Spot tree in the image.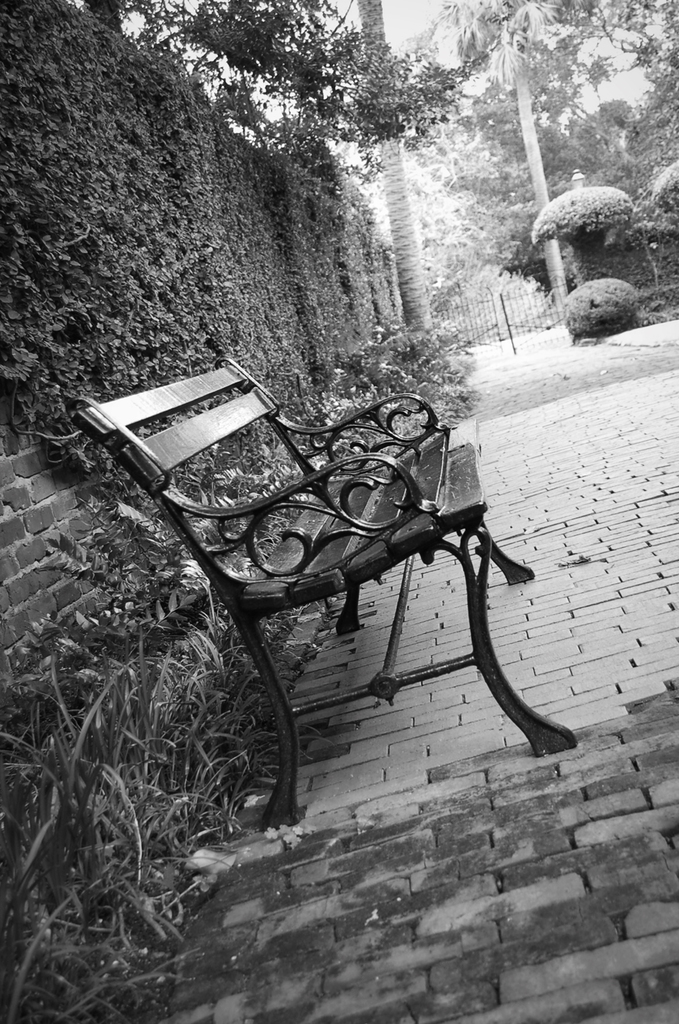
tree found at locate(415, 0, 595, 315).
